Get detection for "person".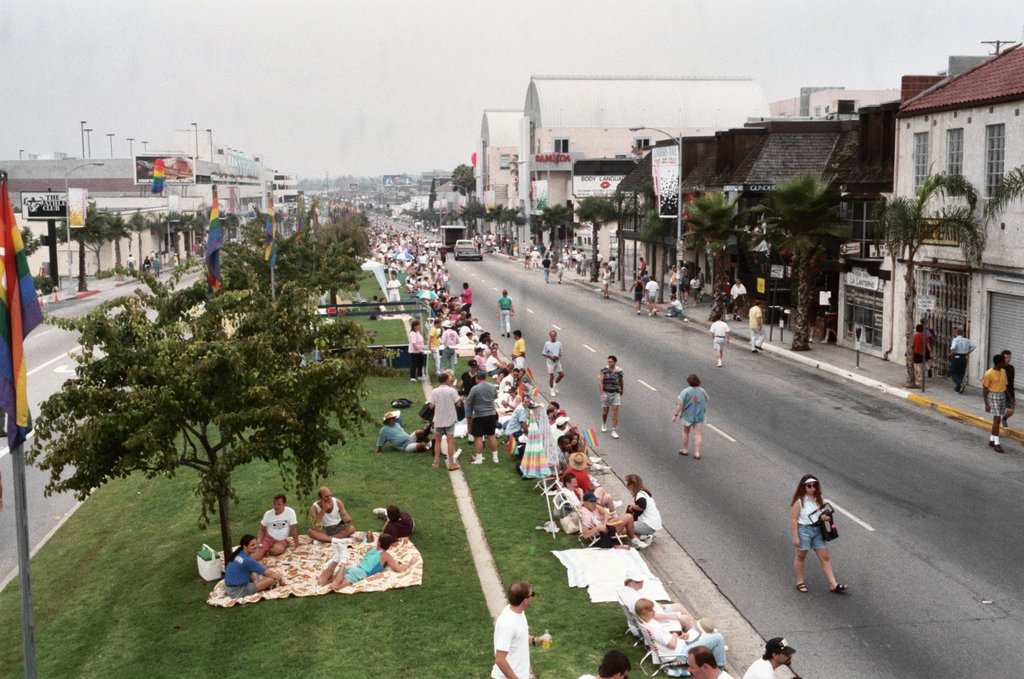
Detection: {"x1": 519, "y1": 413, "x2": 555, "y2": 479}.
